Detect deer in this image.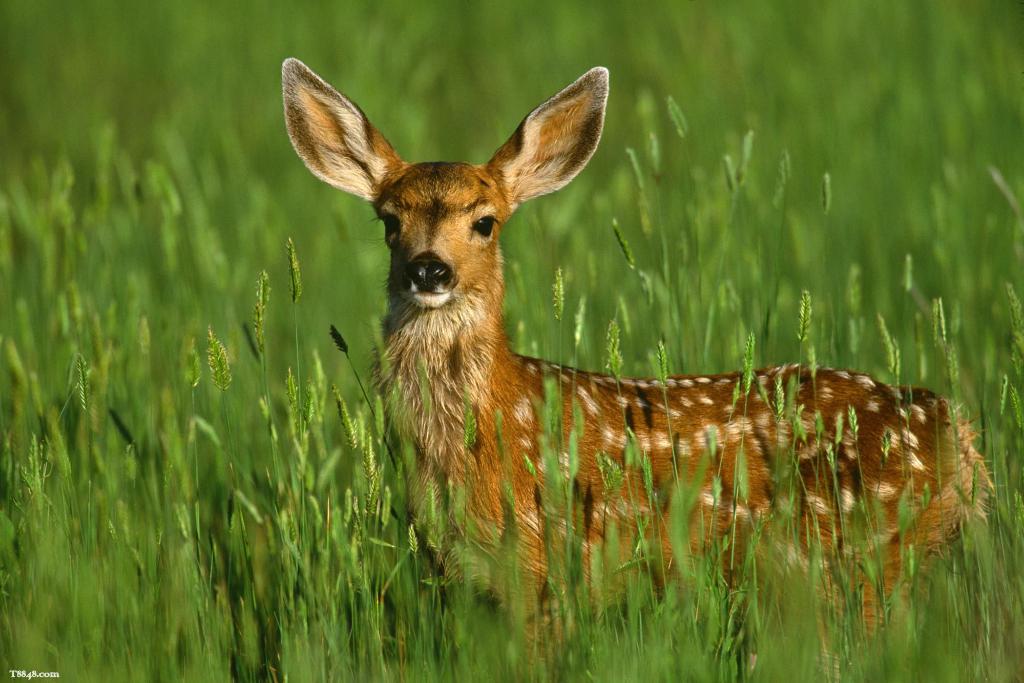
Detection: [282,58,993,682].
